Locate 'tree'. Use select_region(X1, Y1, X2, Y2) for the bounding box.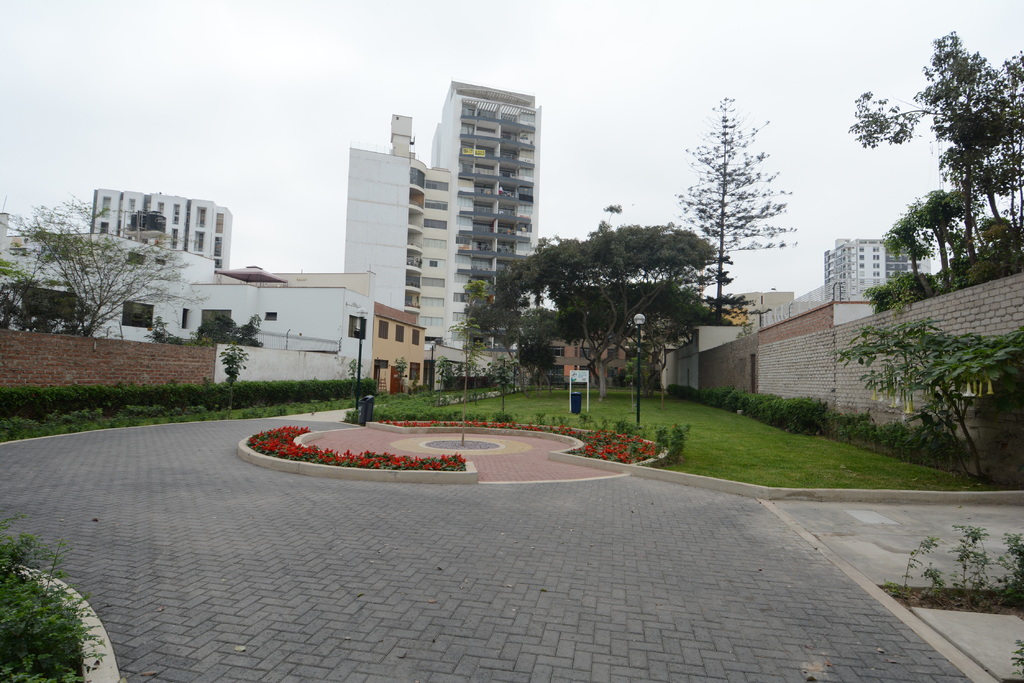
select_region(680, 90, 797, 303).
